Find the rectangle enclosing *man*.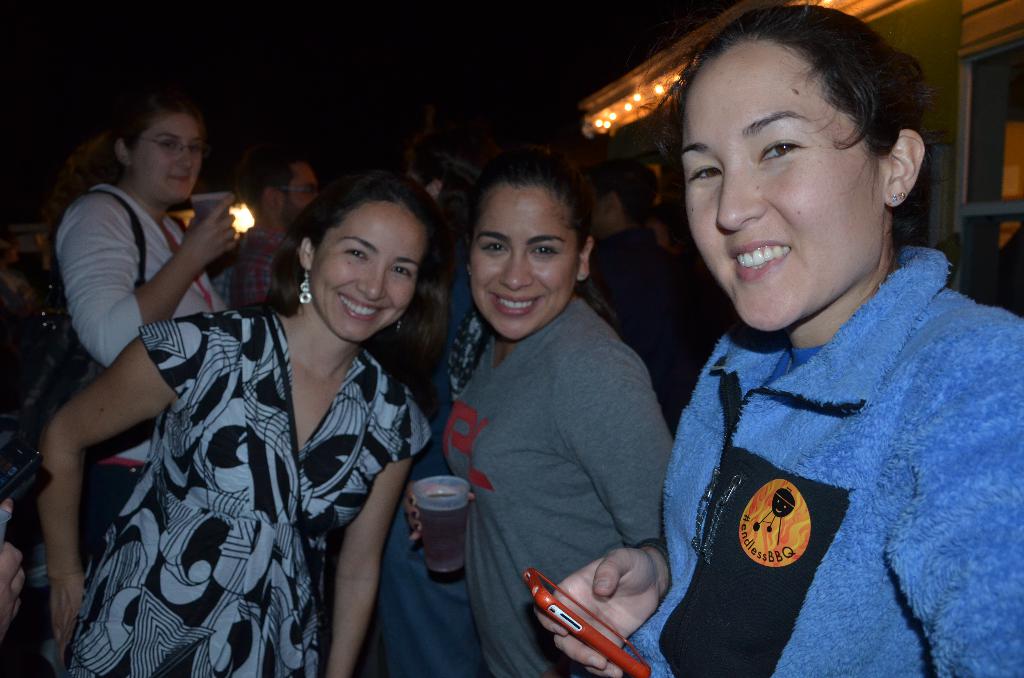
(582,159,684,428).
